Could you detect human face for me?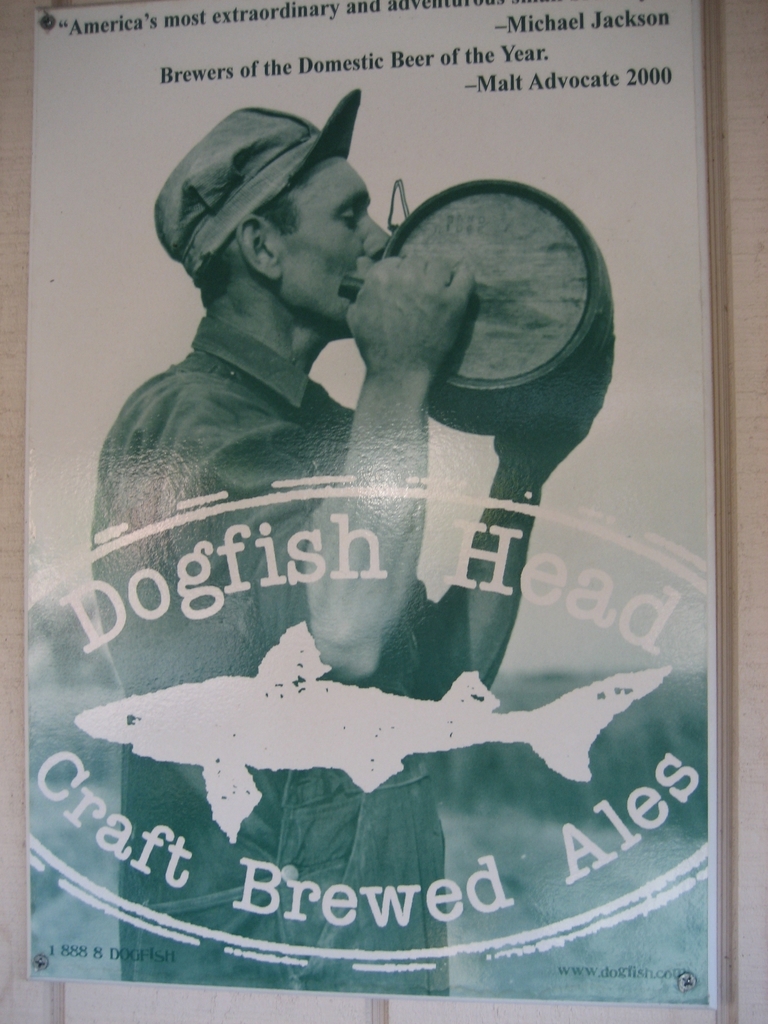
Detection result: crop(275, 154, 388, 330).
